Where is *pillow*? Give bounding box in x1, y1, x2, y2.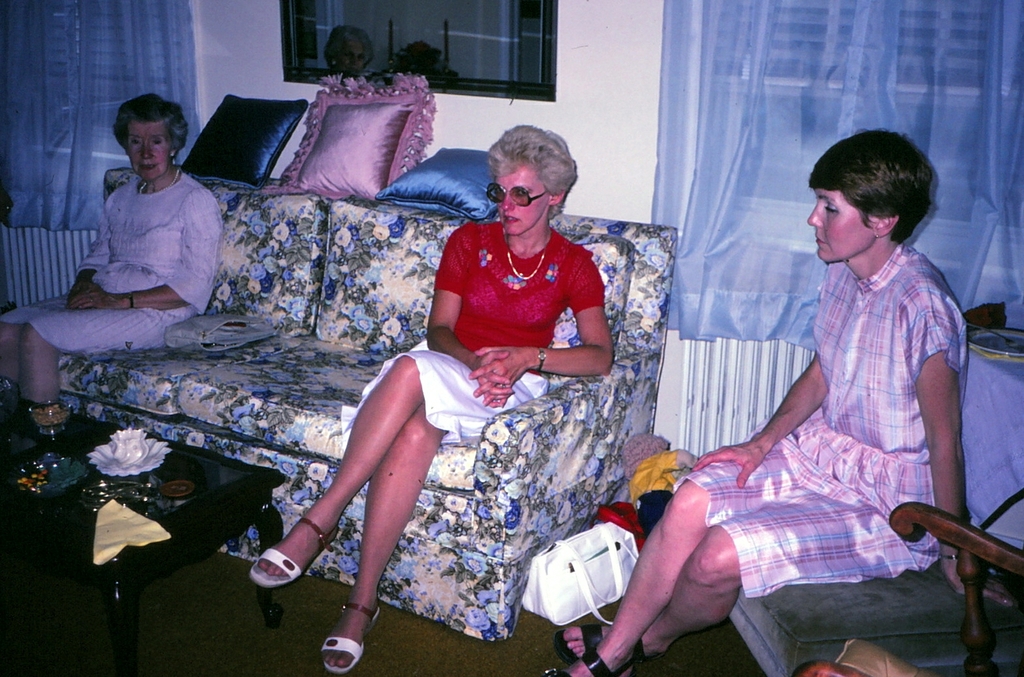
382, 149, 511, 225.
